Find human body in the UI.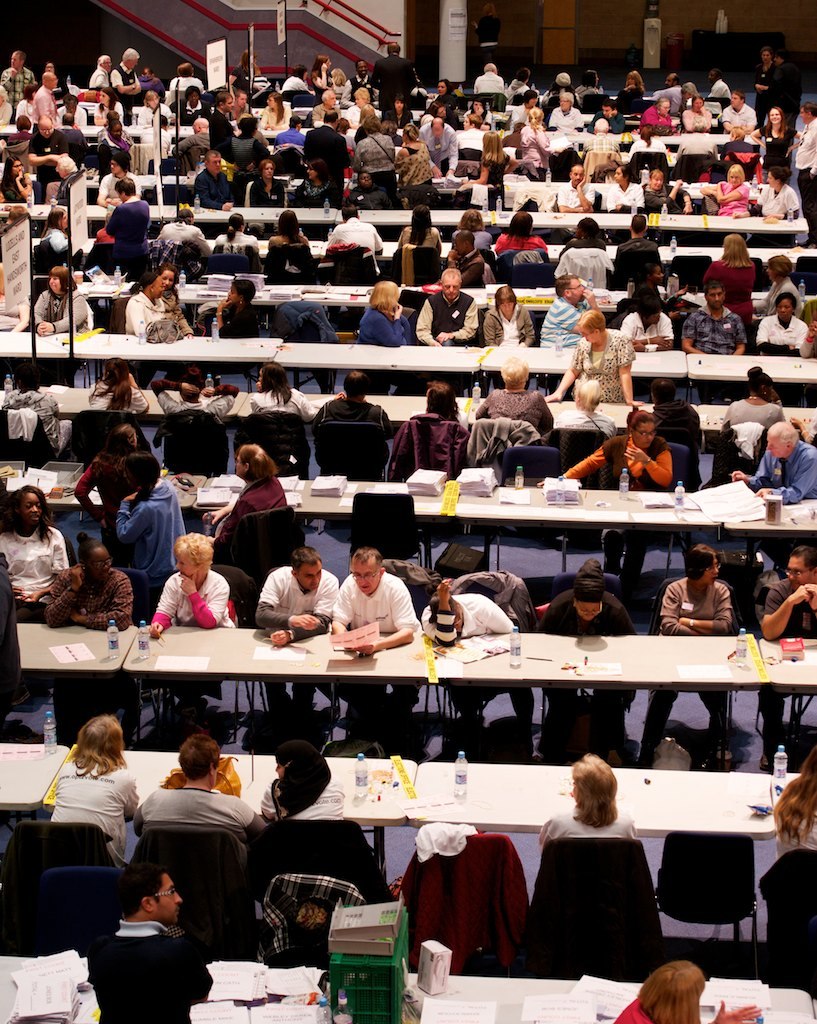
UI element at select_region(777, 796, 816, 863).
